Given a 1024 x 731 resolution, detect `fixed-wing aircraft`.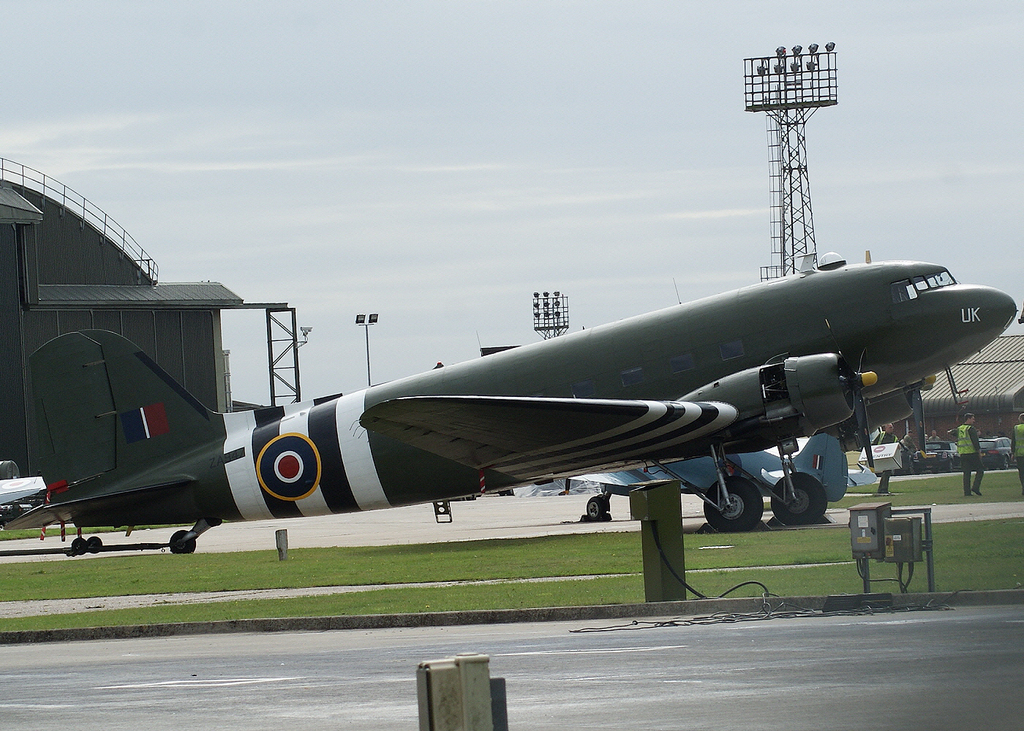
x1=1, y1=233, x2=1023, y2=562.
